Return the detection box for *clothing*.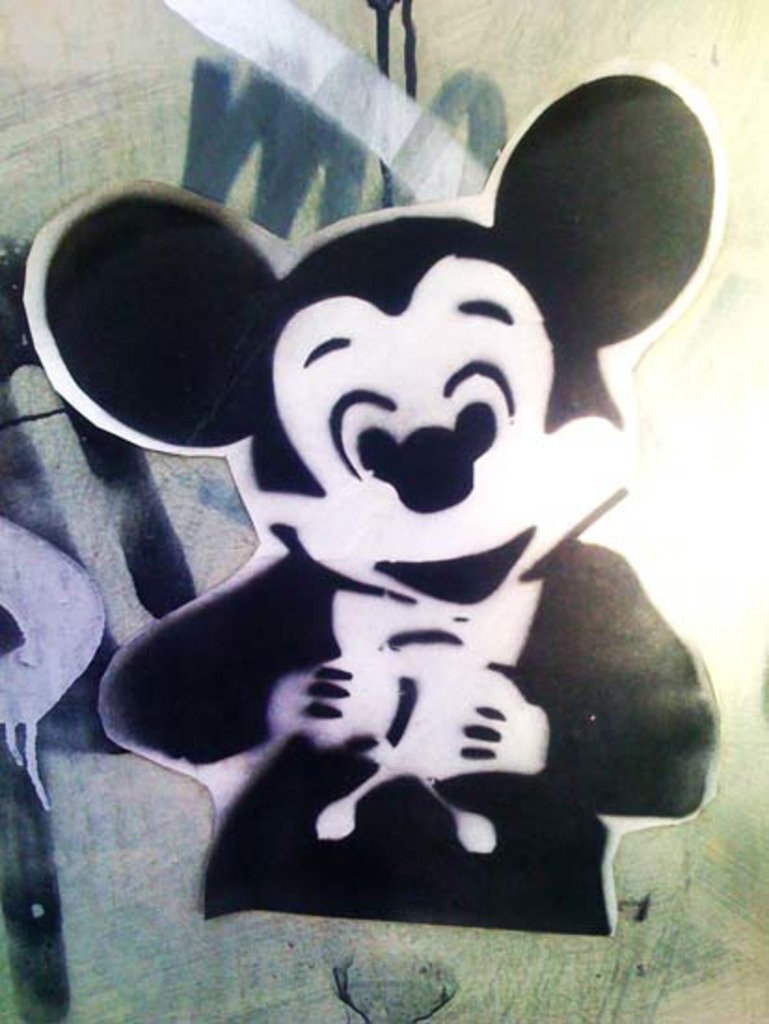
rect(99, 534, 719, 936).
